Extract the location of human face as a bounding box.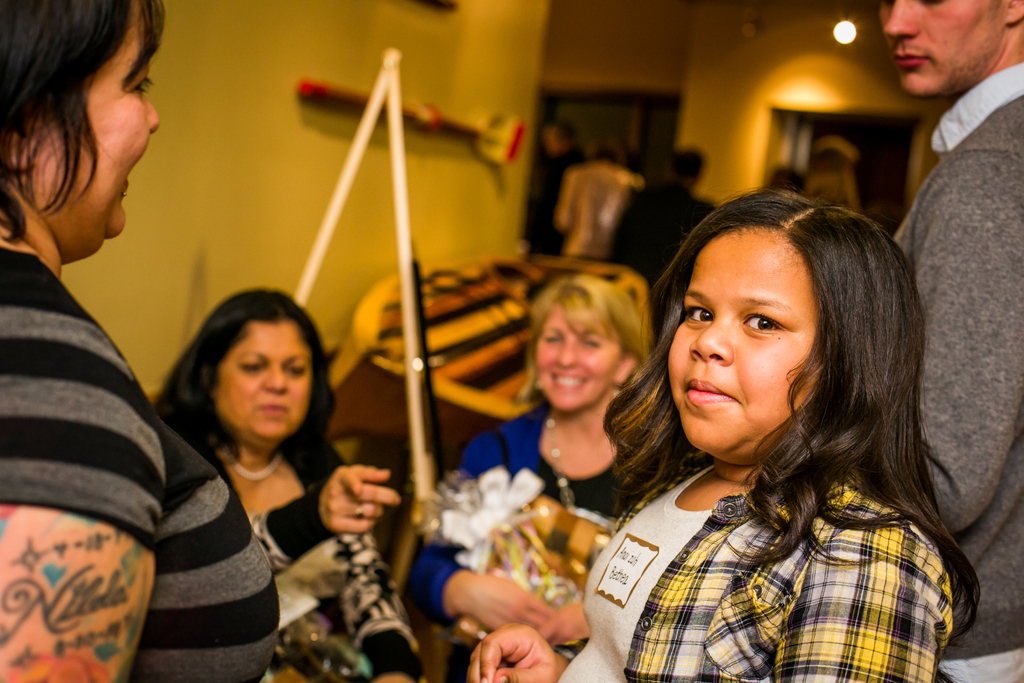
538:303:625:415.
